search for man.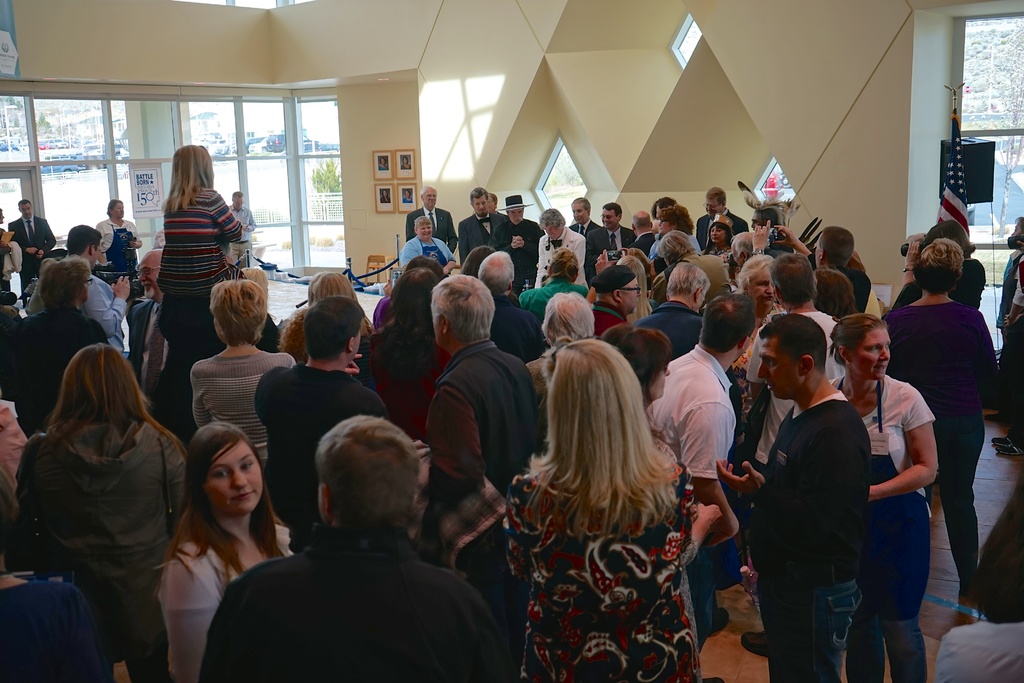
Found at box=[588, 198, 636, 272].
